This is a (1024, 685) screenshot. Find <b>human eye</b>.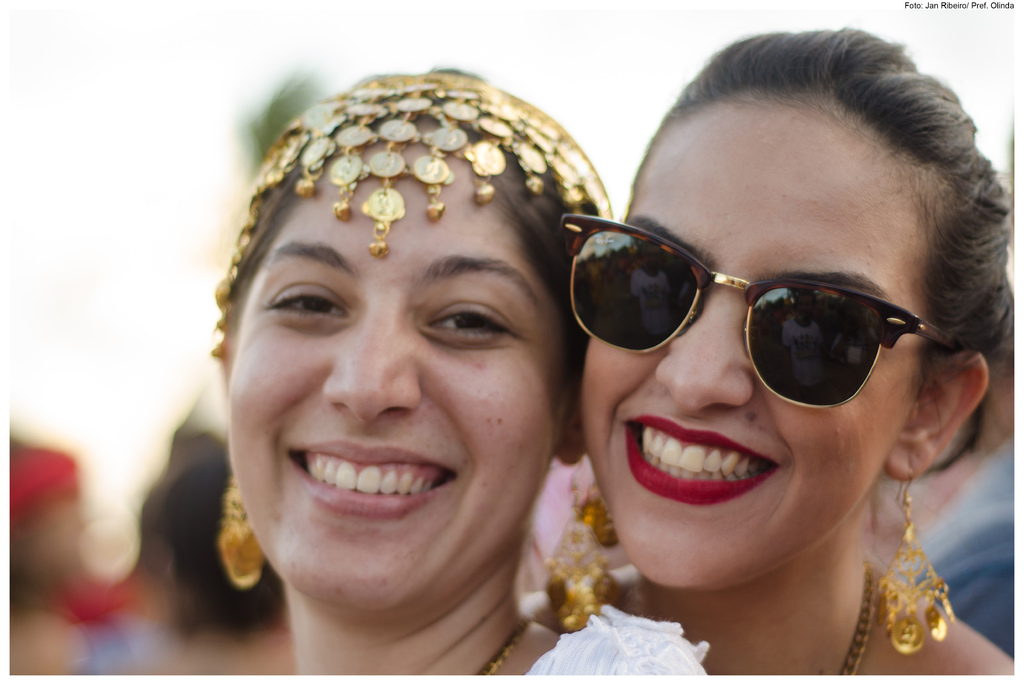
Bounding box: {"x1": 417, "y1": 296, "x2": 505, "y2": 359}.
